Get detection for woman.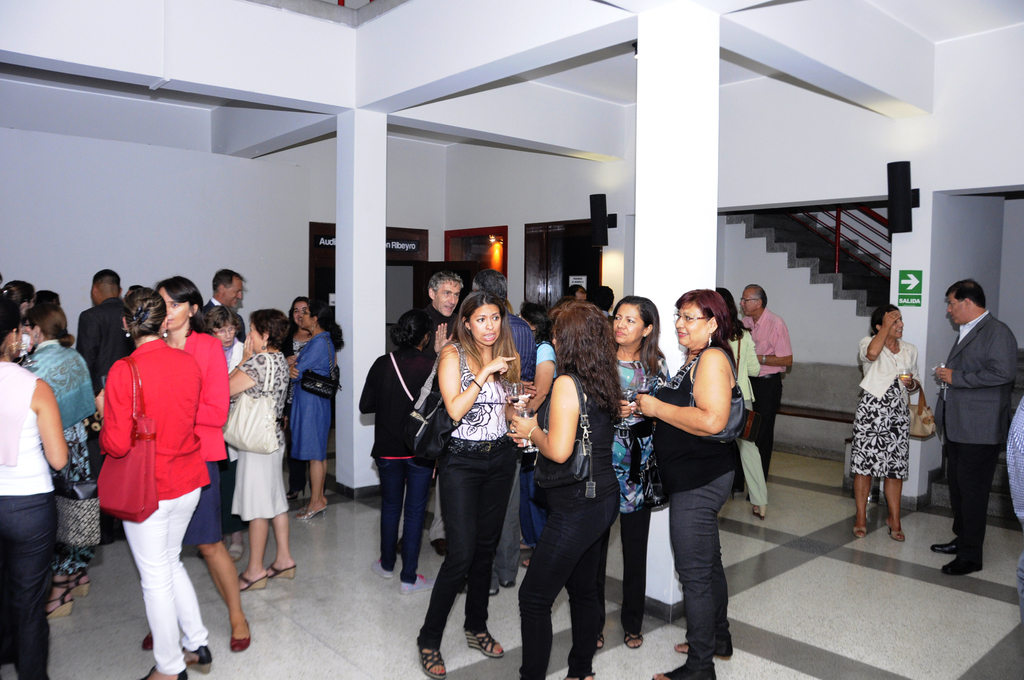
Detection: {"left": 341, "top": 306, "right": 467, "bottom": 578}.
